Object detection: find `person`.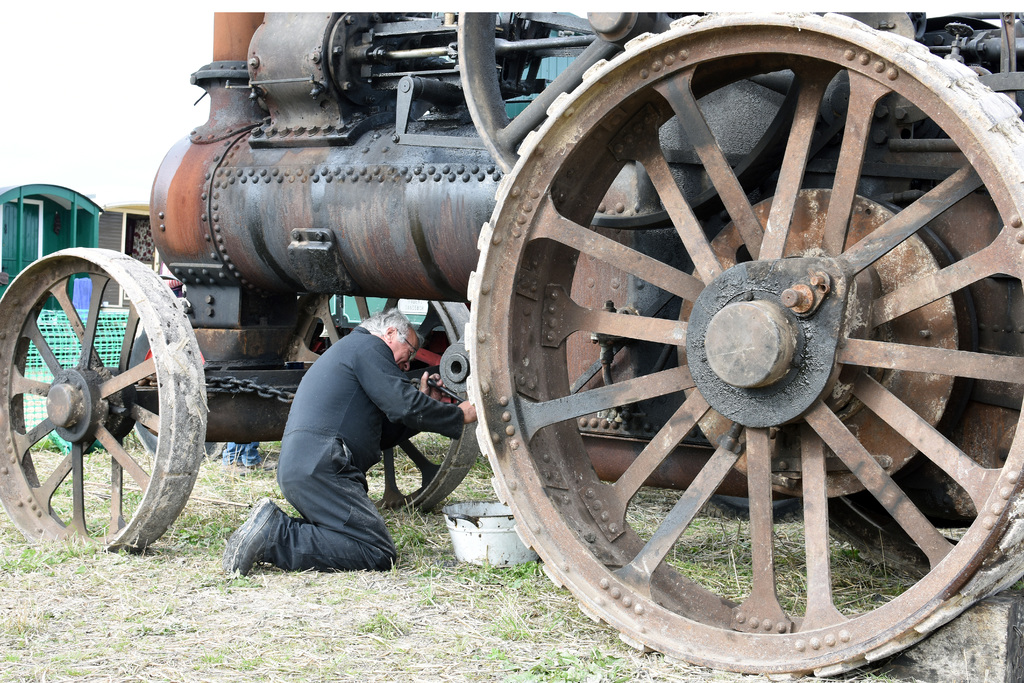
rect(232, 308, 476, 572).
